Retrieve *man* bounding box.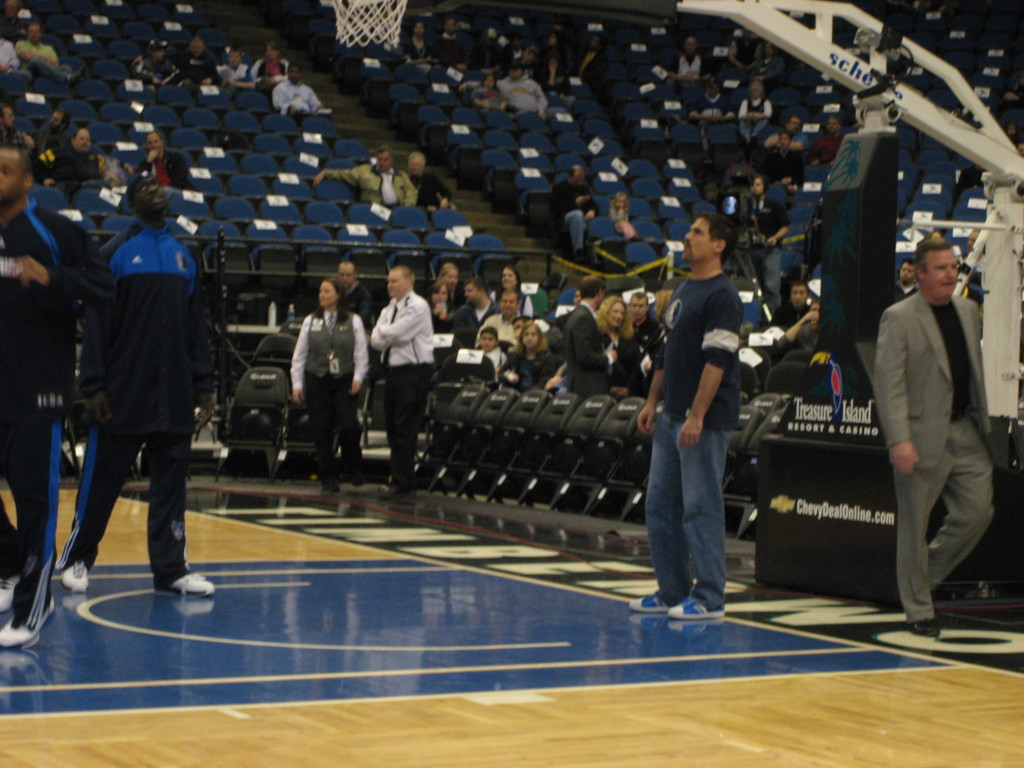
Bounding box: x1=813 y1=114 x2=844 y2=165.
